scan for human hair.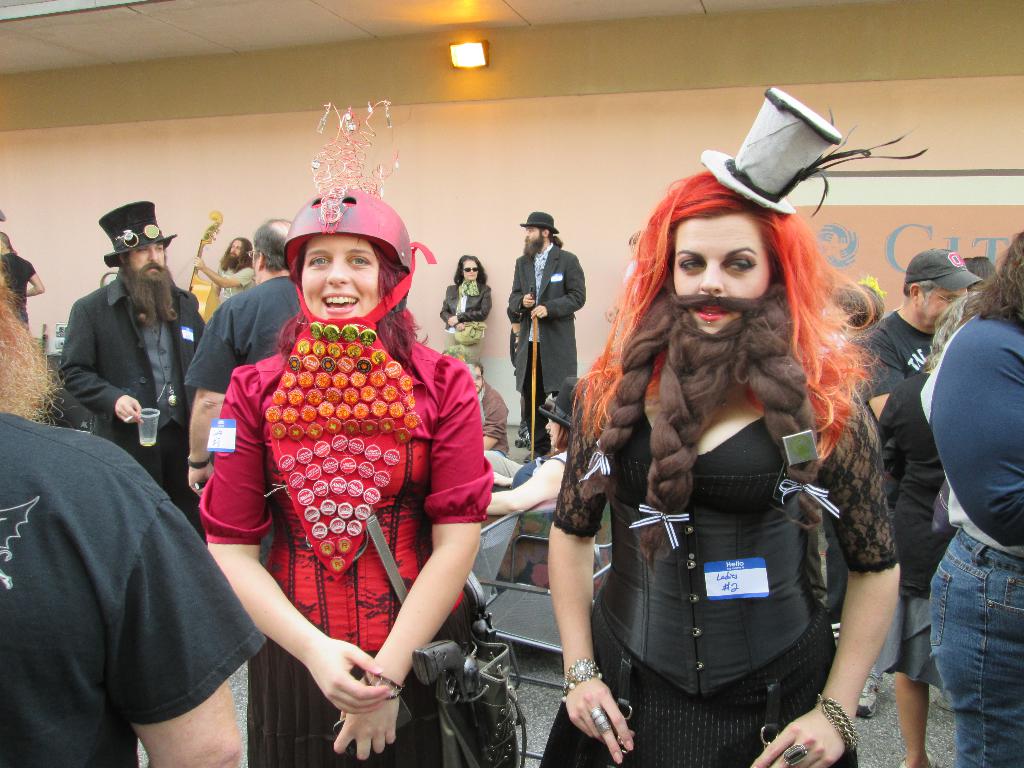
Scan result: [x1=820, y1=267, x2=836, y2=295].
